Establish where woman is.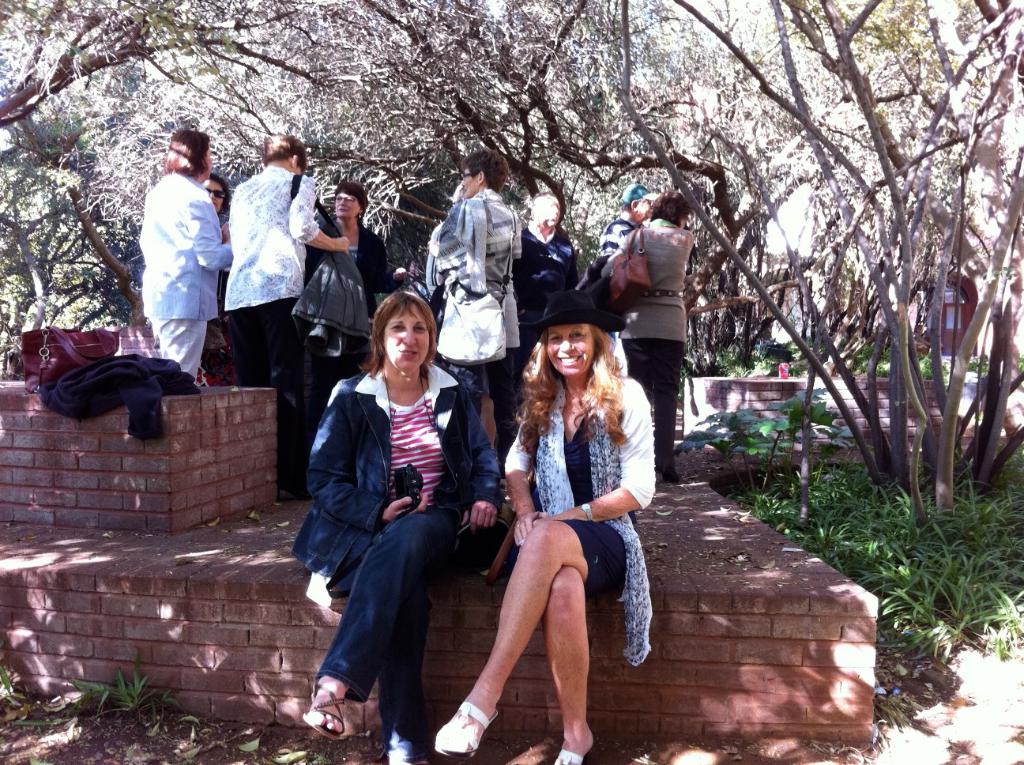
Established at bbox=[423, 149, 522, 451].
